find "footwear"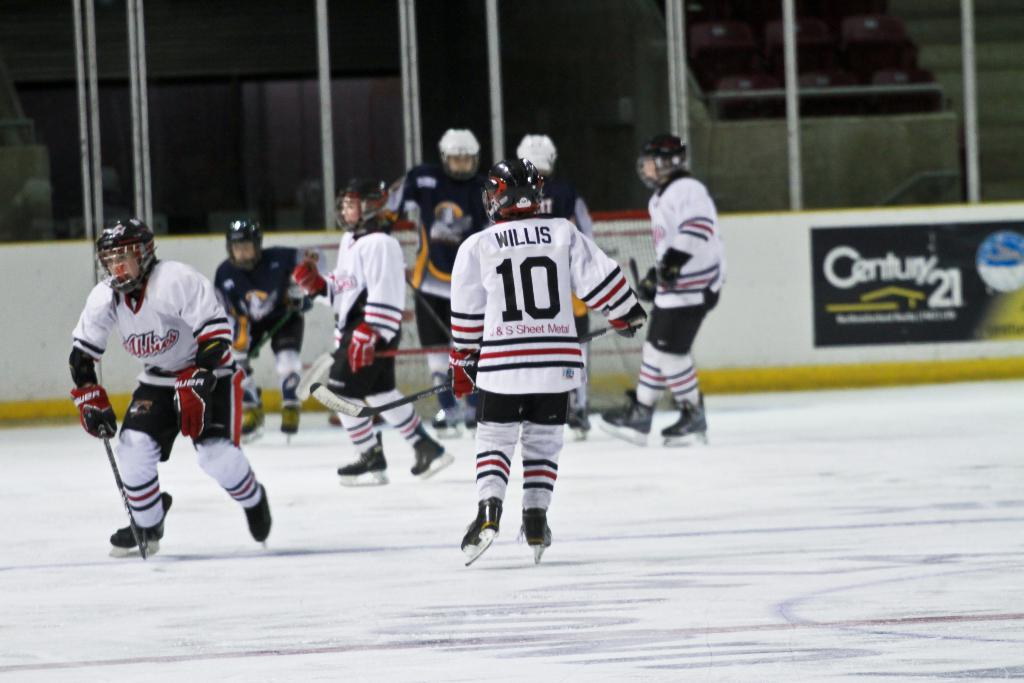
601 395 653 446
